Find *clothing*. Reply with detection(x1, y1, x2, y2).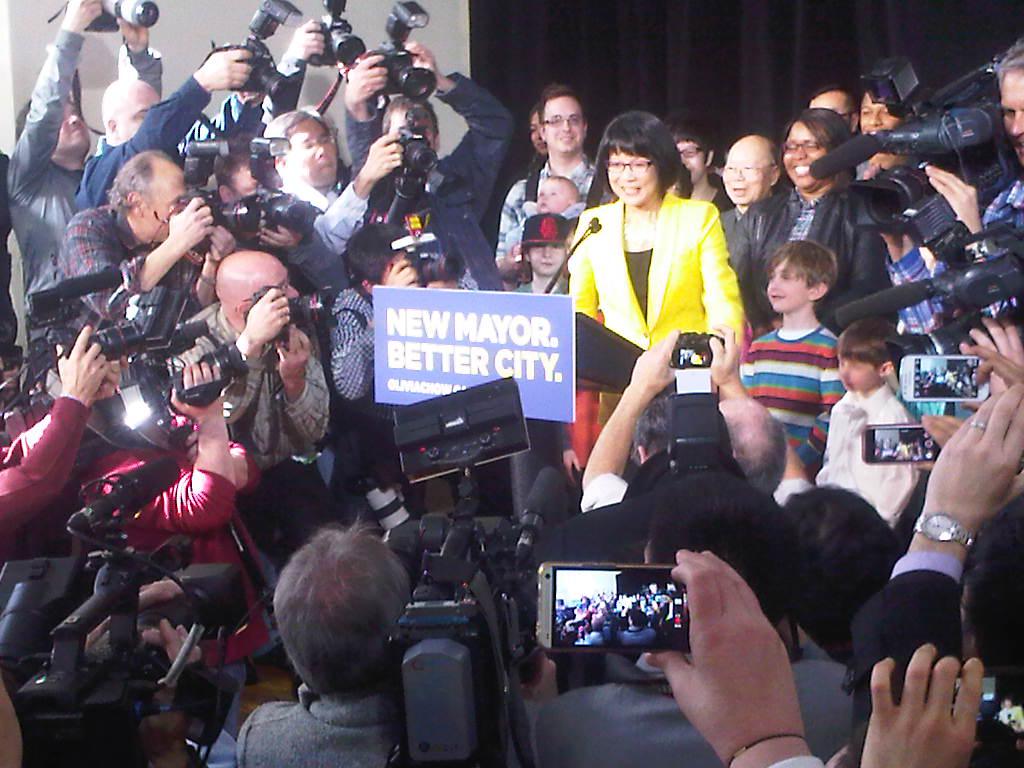
detection(0, 393, 84, 535).
